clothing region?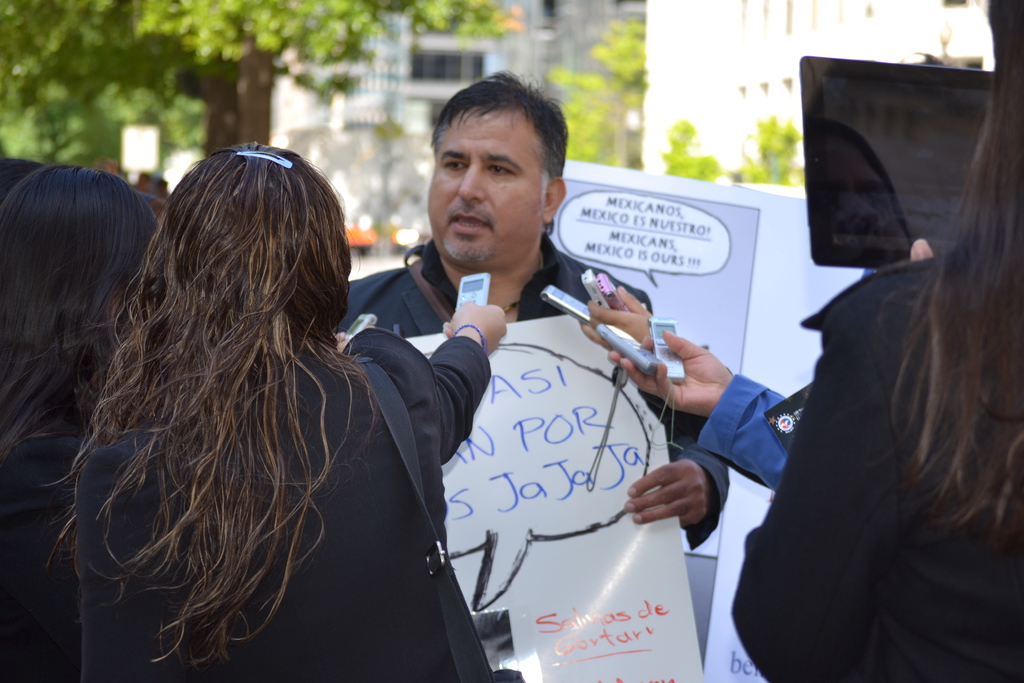
box(731, 219, 1023, 682)
